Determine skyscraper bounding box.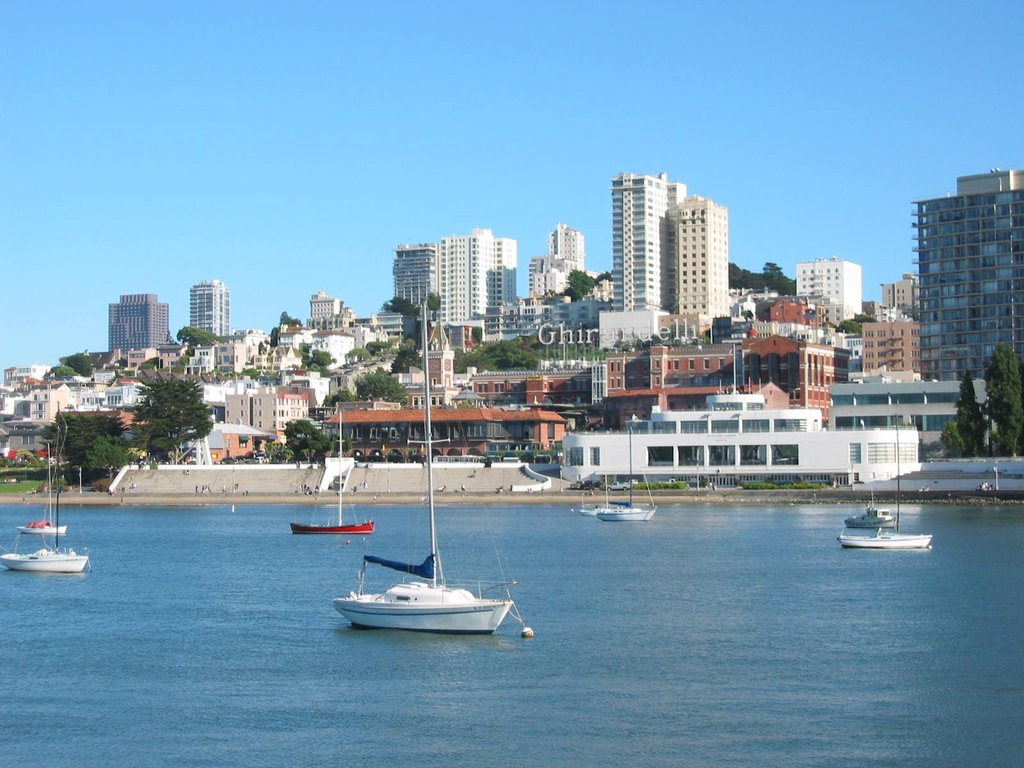
Determined: region(668, 188, 727, 340).
